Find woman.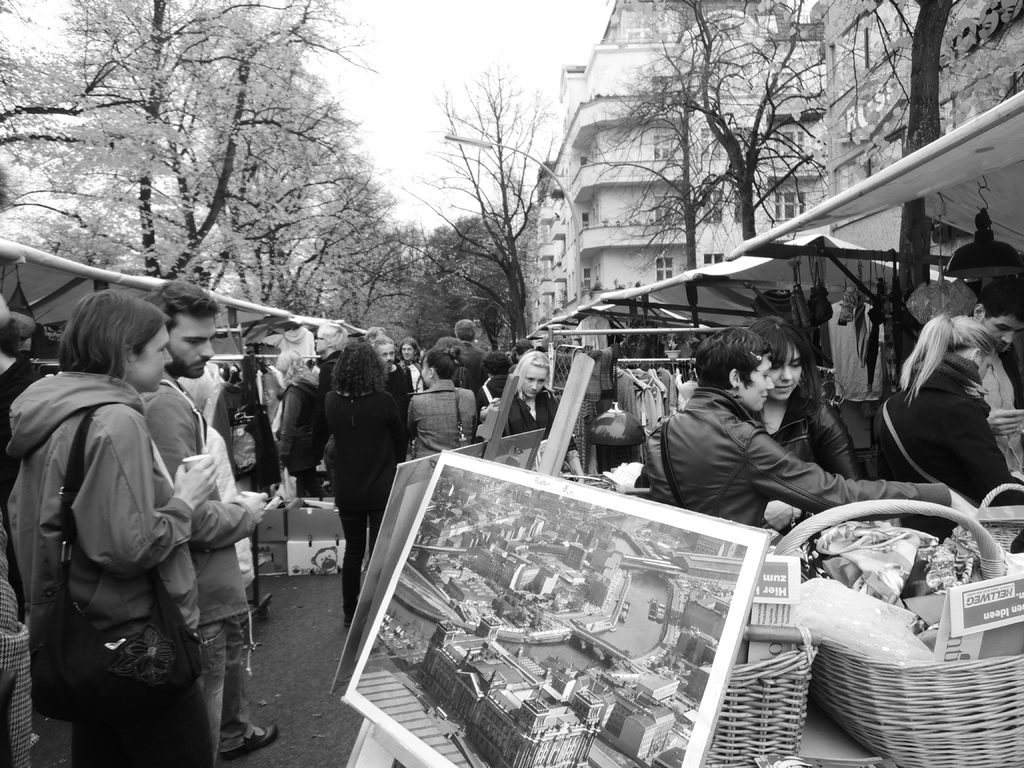
select_region(738, 312, 861, 534).
